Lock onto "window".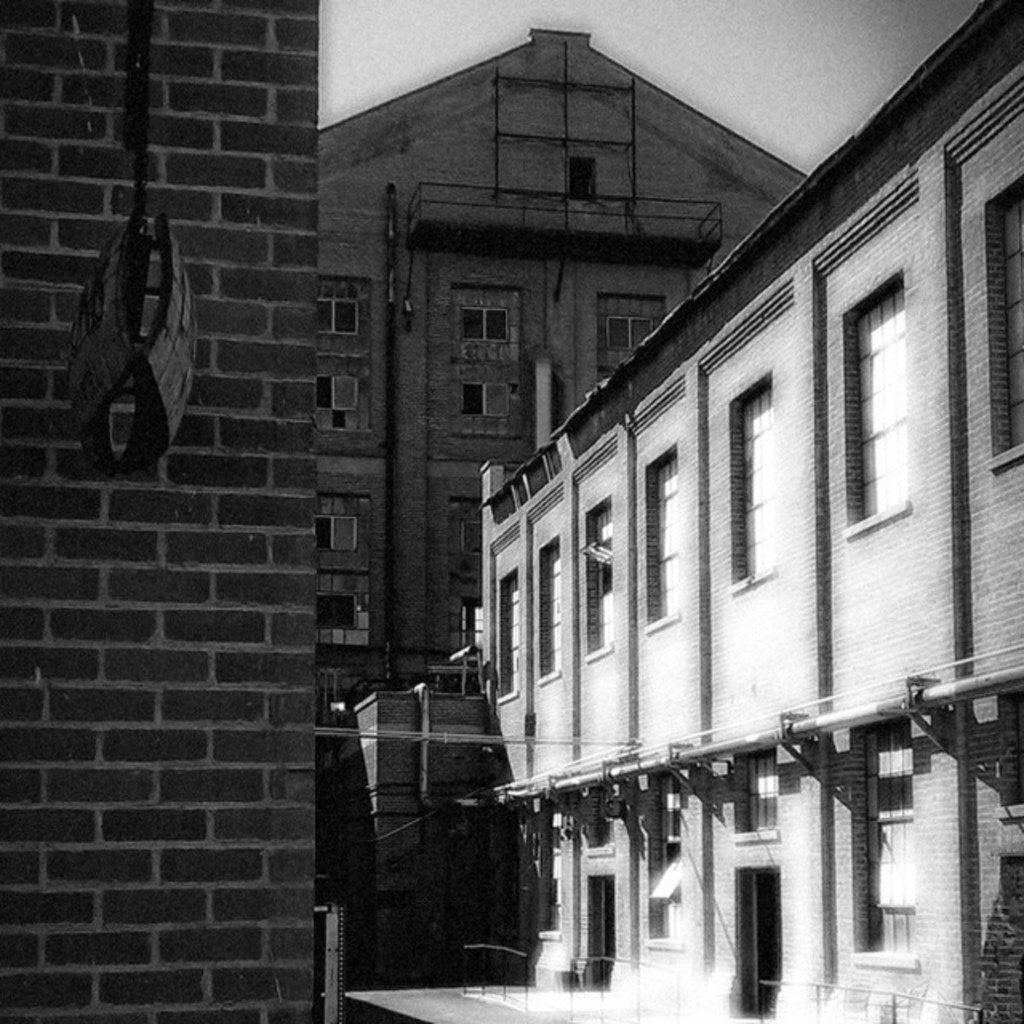
Locked: box=[733, 373, 774, 586].
